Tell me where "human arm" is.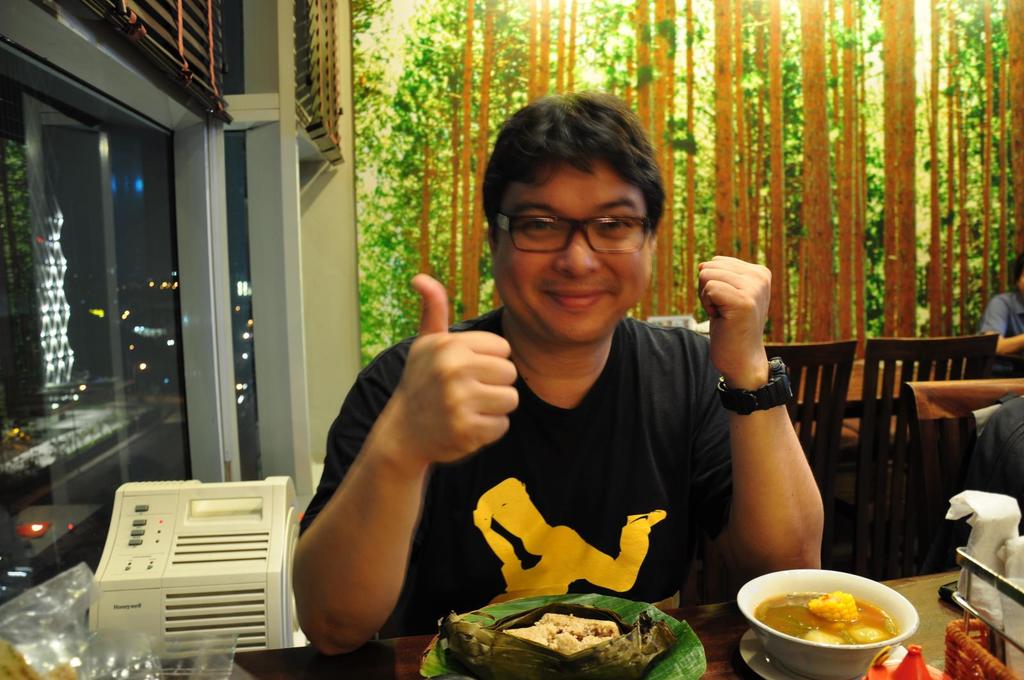
"human arm" is at <box>984,297,1023,357</box>.
